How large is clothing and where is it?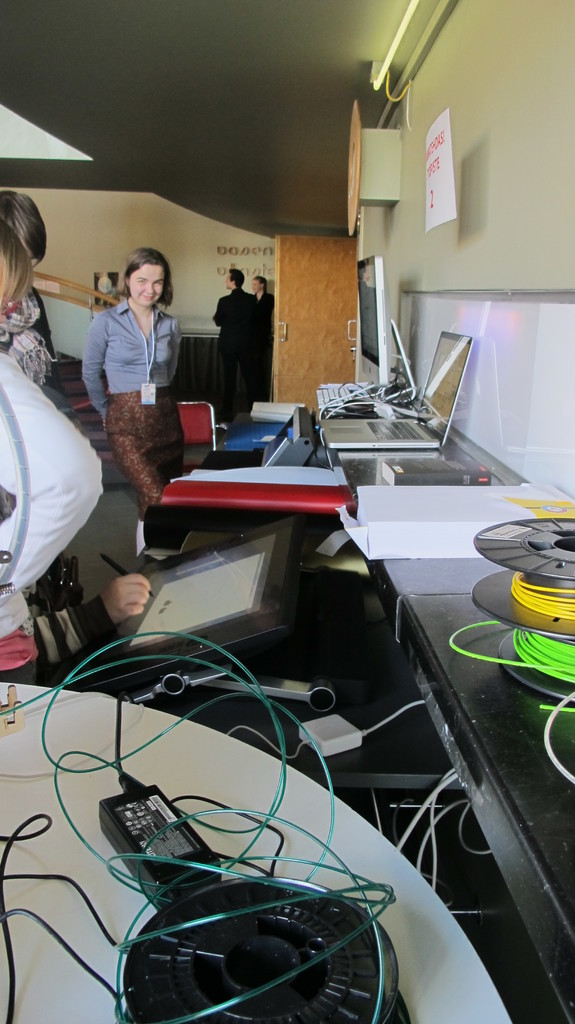
Bounding box: bbox(1, 284, 56, 388).
